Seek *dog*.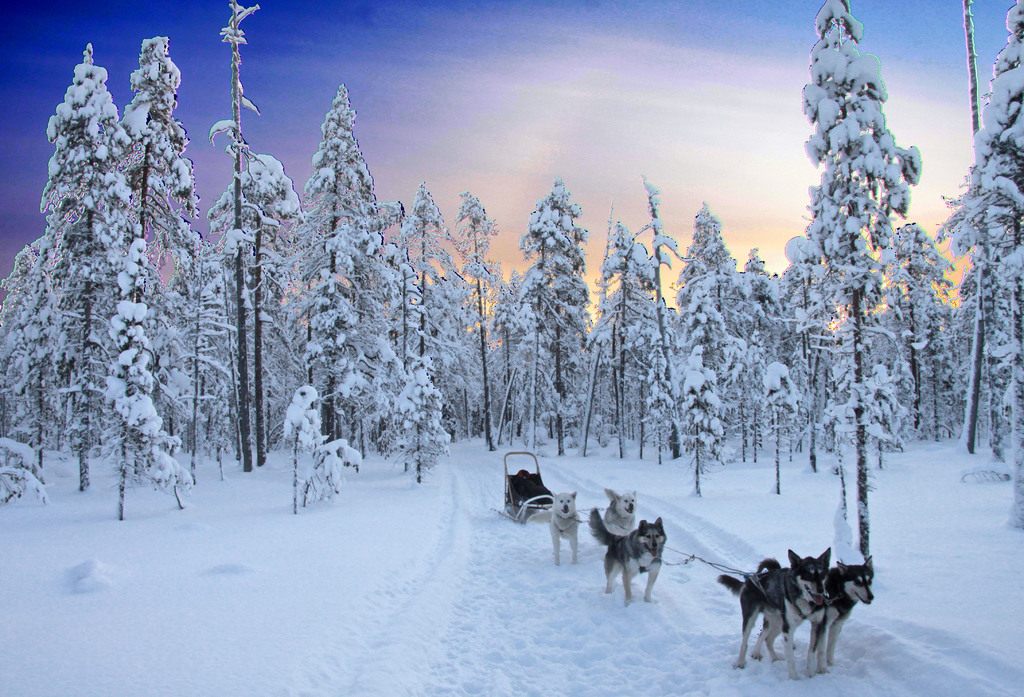
left=601, top=490, right=636, bottom=537.
